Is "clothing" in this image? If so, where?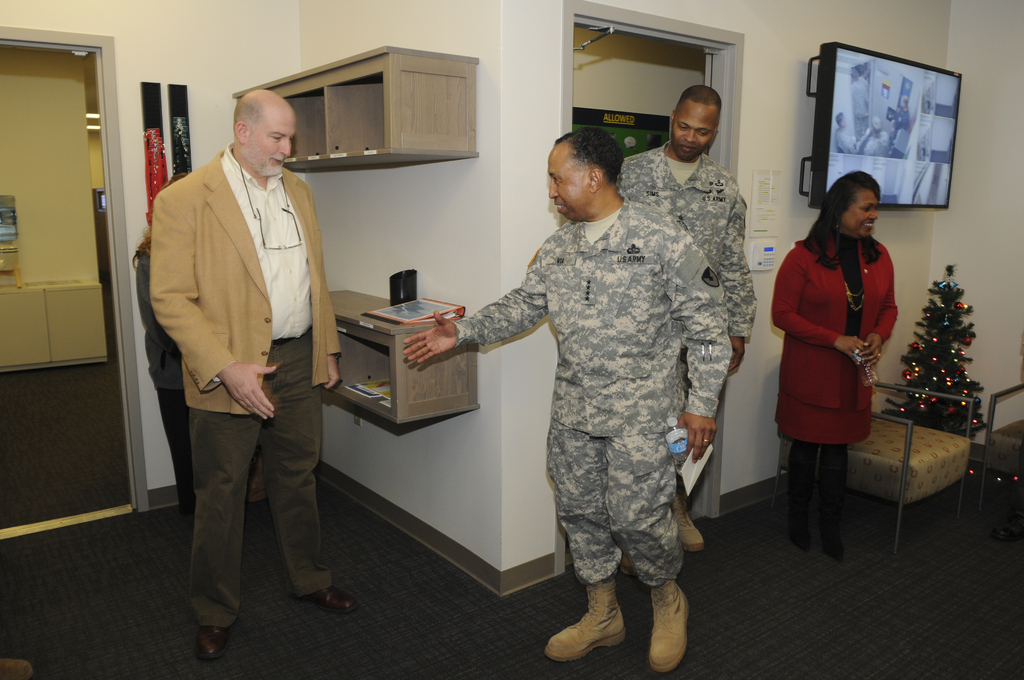
Yes, at pyautogui.locateOnScreen(447, 195, 732, 590).
